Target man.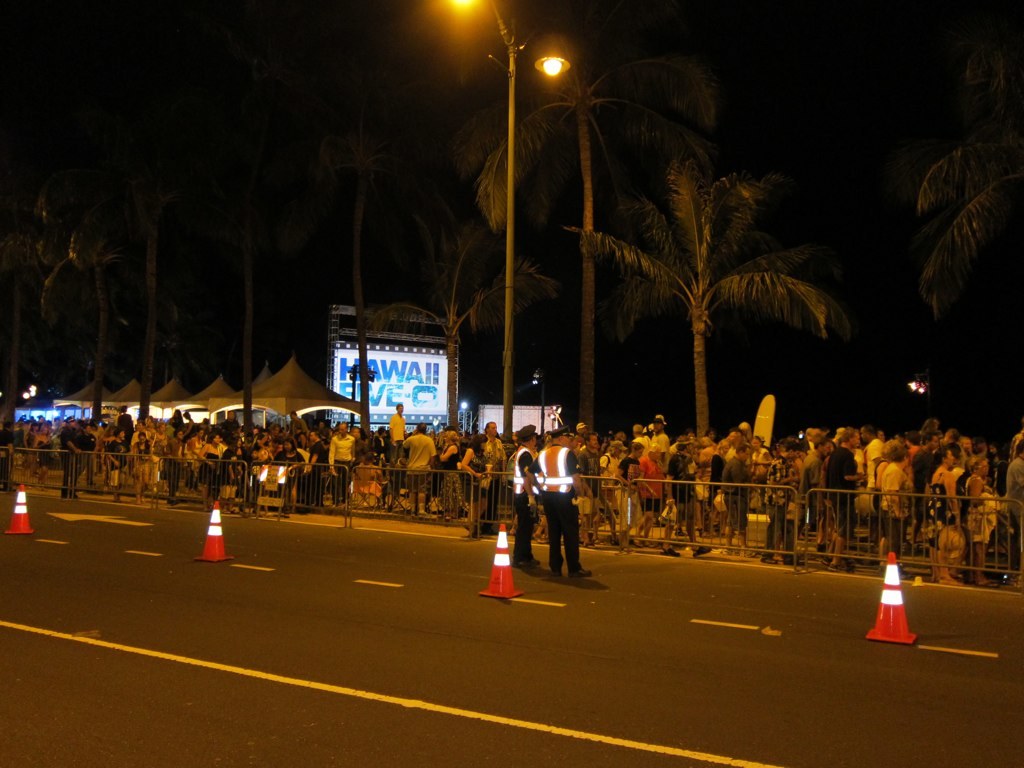
Target region: select_region(513, 431, 596, 588).
